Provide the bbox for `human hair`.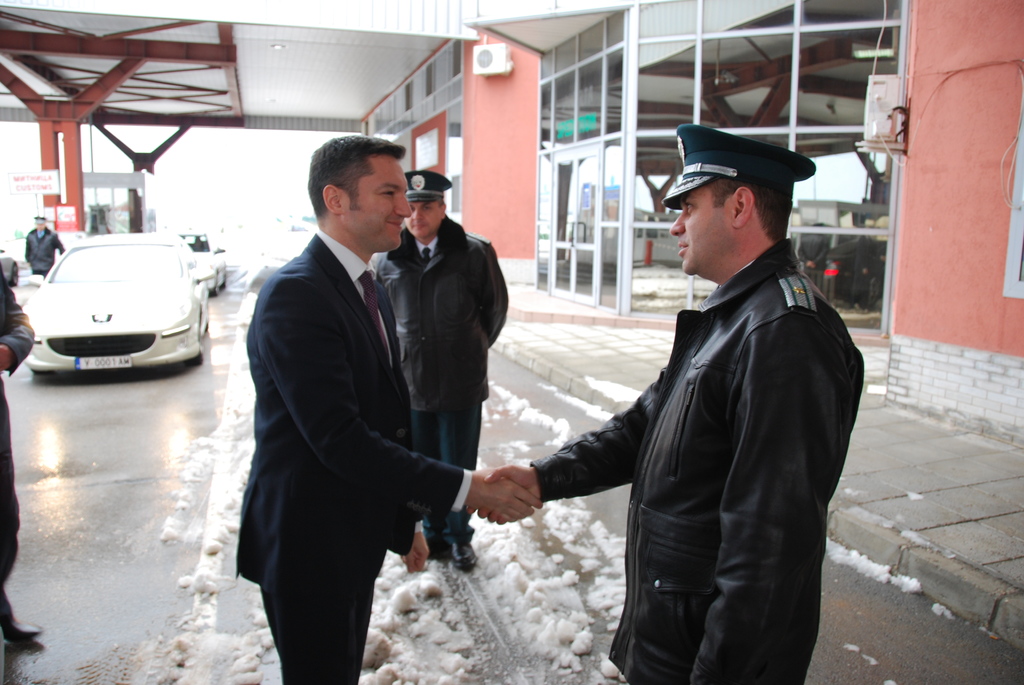
708 185 792 254.
